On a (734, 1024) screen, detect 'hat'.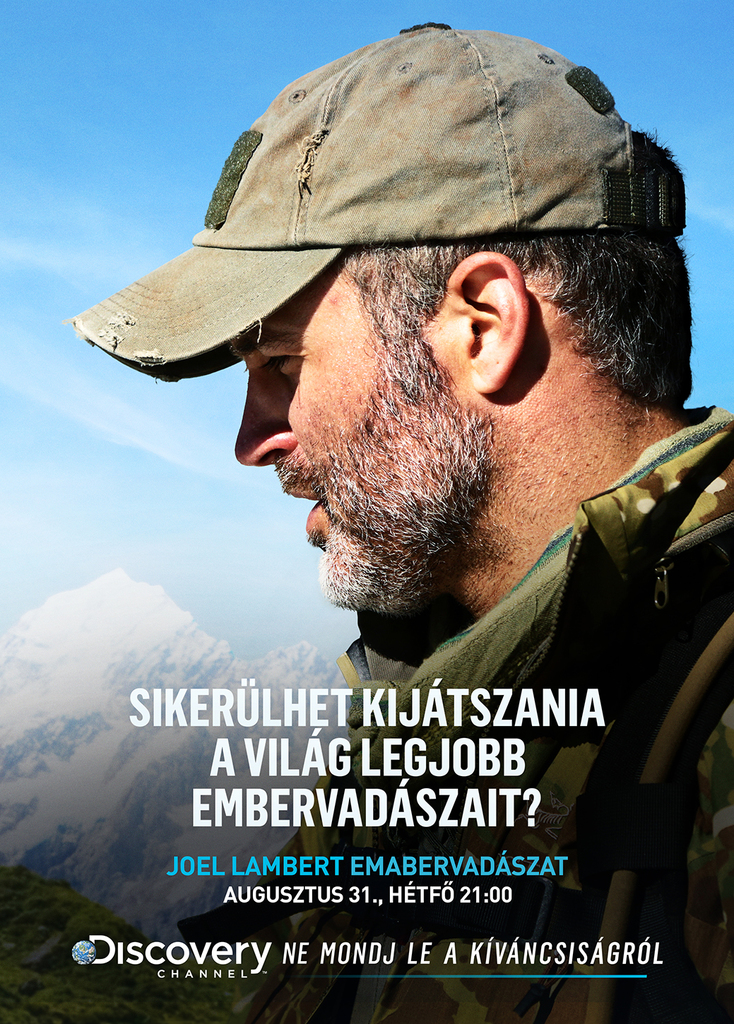
<region>59, 15, 689, 383</region>.
